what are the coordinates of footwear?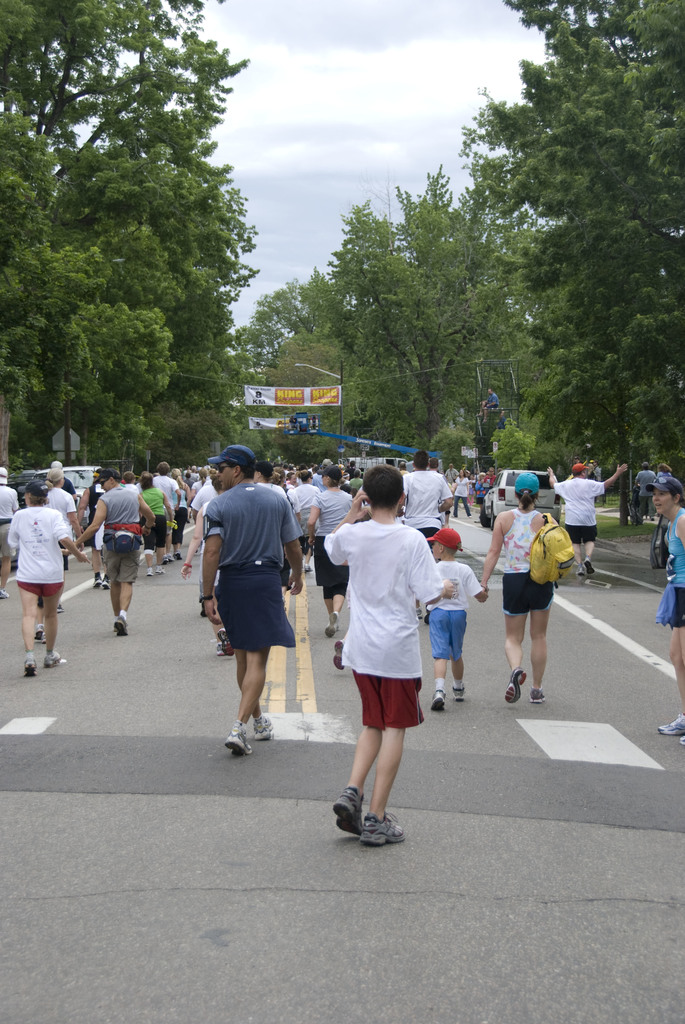
148, 565, 157, 576.
